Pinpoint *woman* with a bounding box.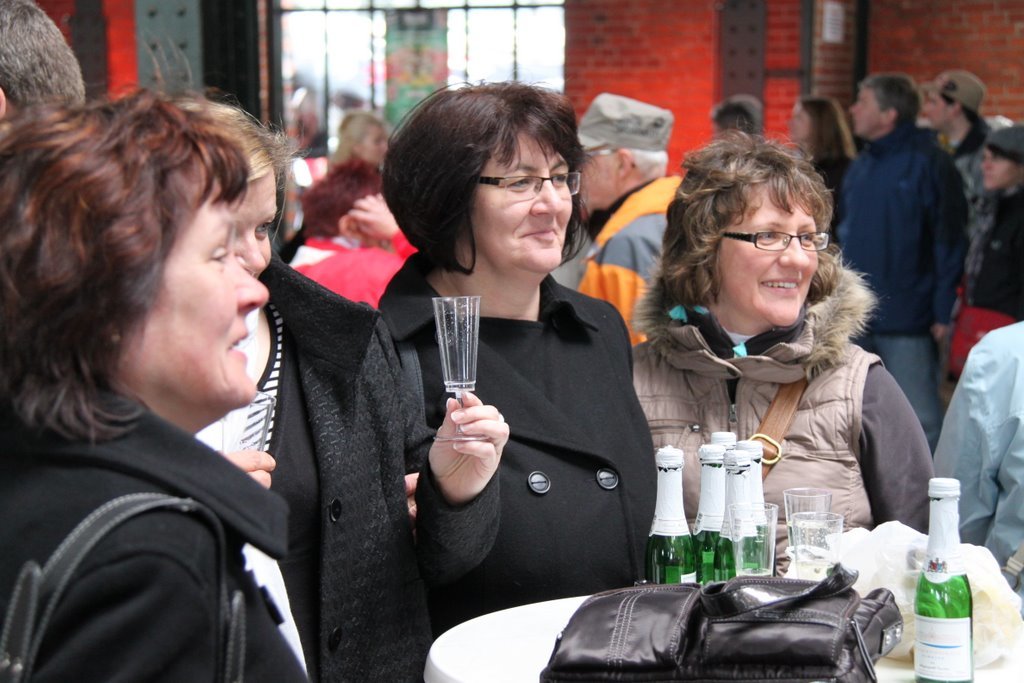
Rect(0, 82, 311, 682).
